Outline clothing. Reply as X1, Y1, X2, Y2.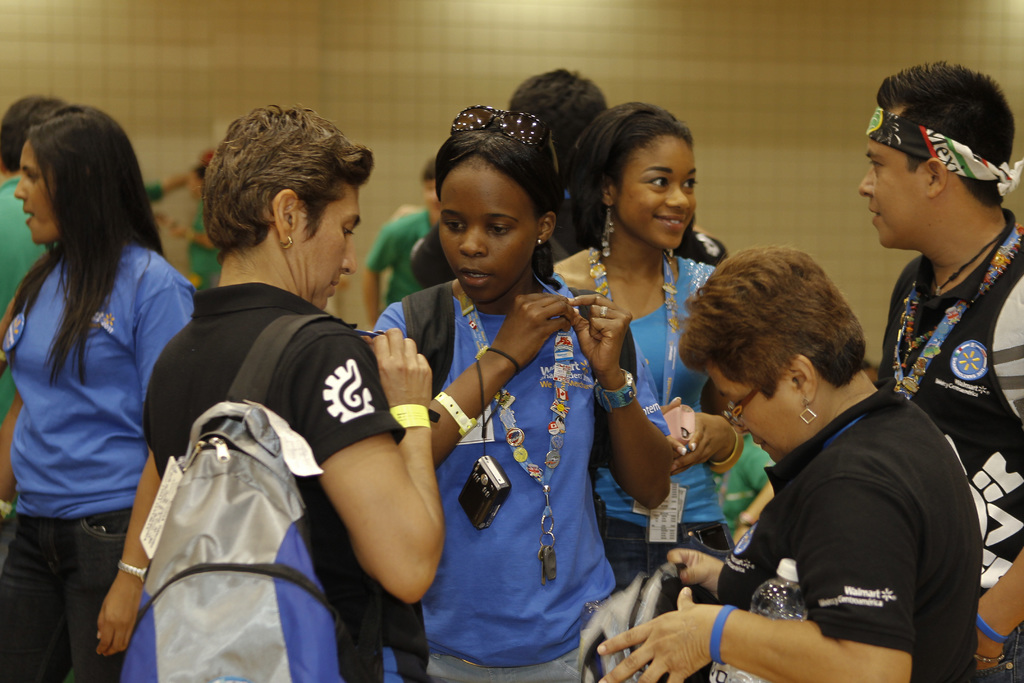
536, 247, 755, 587.
